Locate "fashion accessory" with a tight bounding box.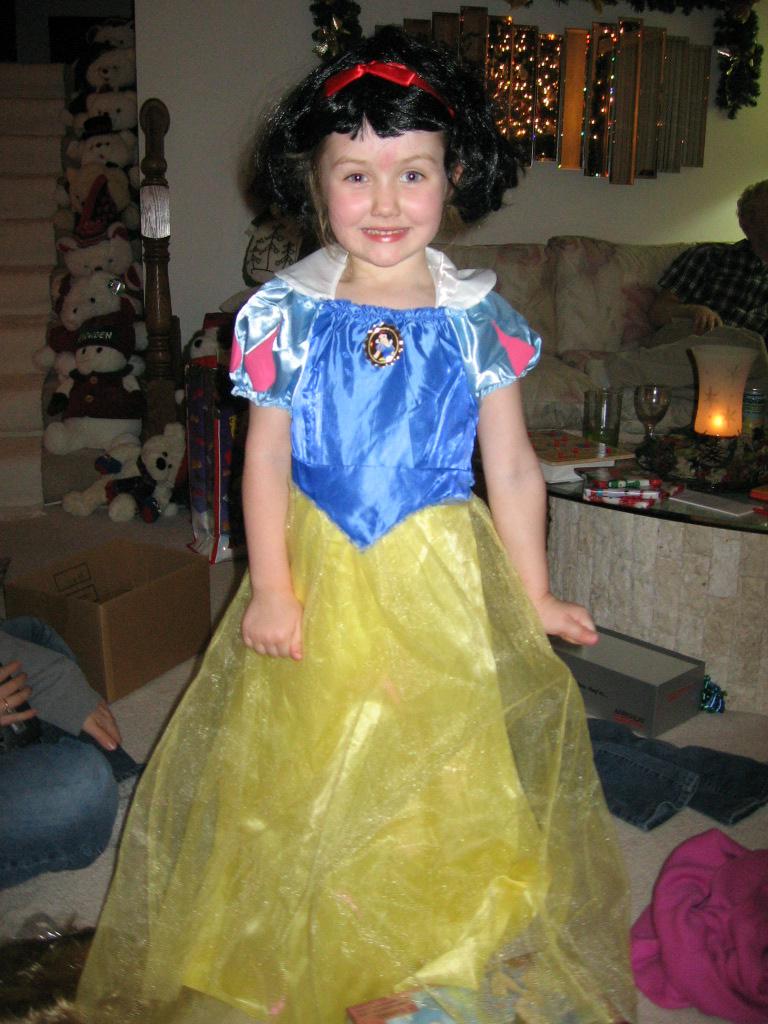
<bbox>367, 322, 408, 367</bbox>.
